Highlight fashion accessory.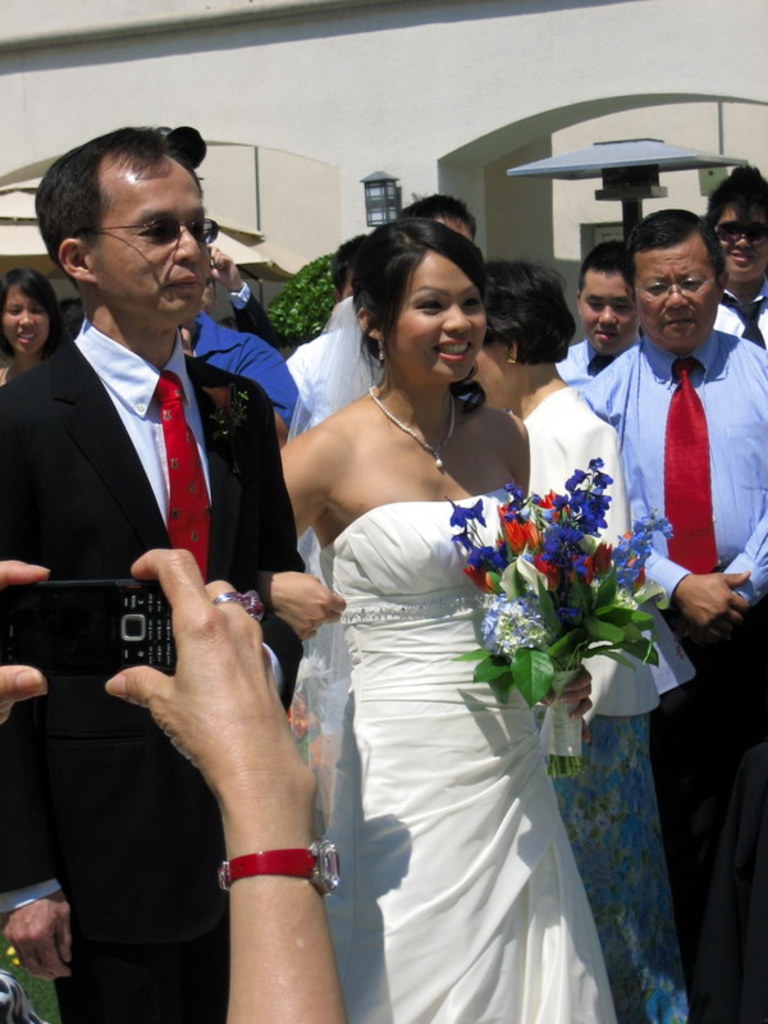
Highlighted region: {"x1": 0, "y1": 925, "x2": 69, "y2": 1023}.
